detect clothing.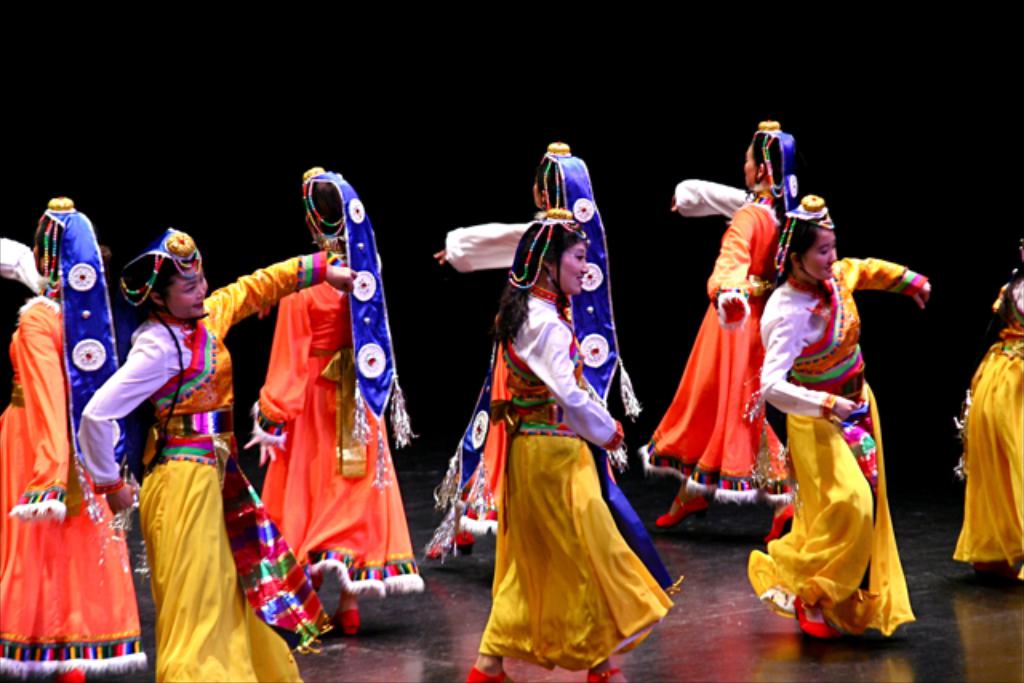
Detected at [448,142,648,536].
